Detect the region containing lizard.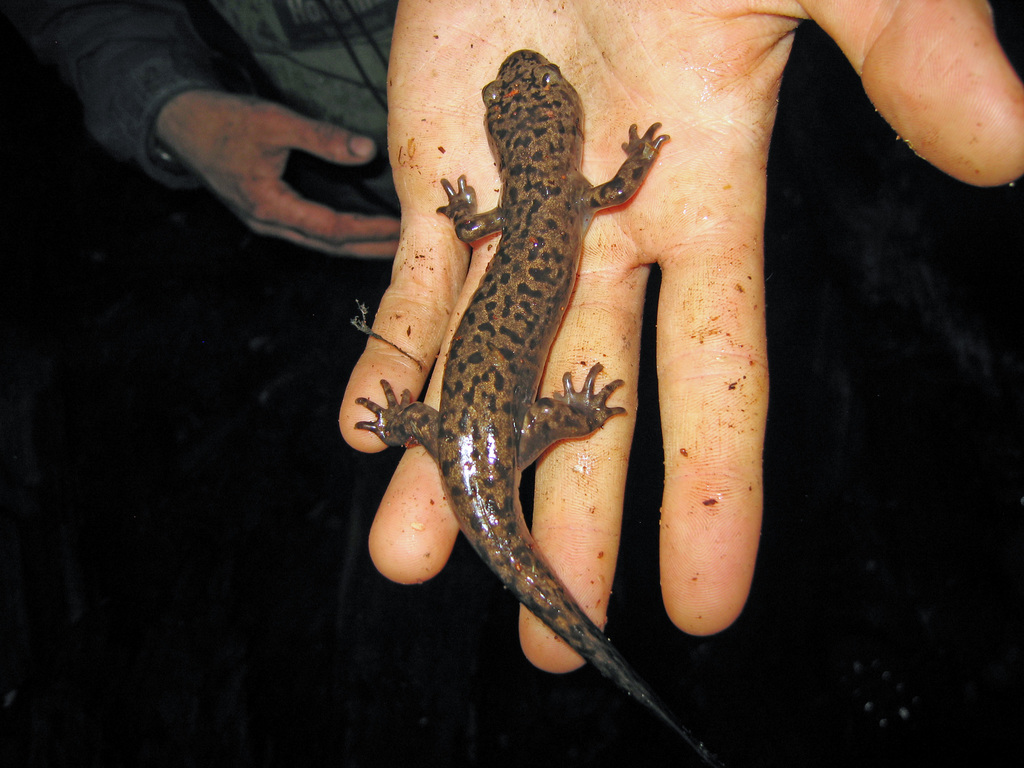
[left=355, top=44, right=706, bottom=765].
